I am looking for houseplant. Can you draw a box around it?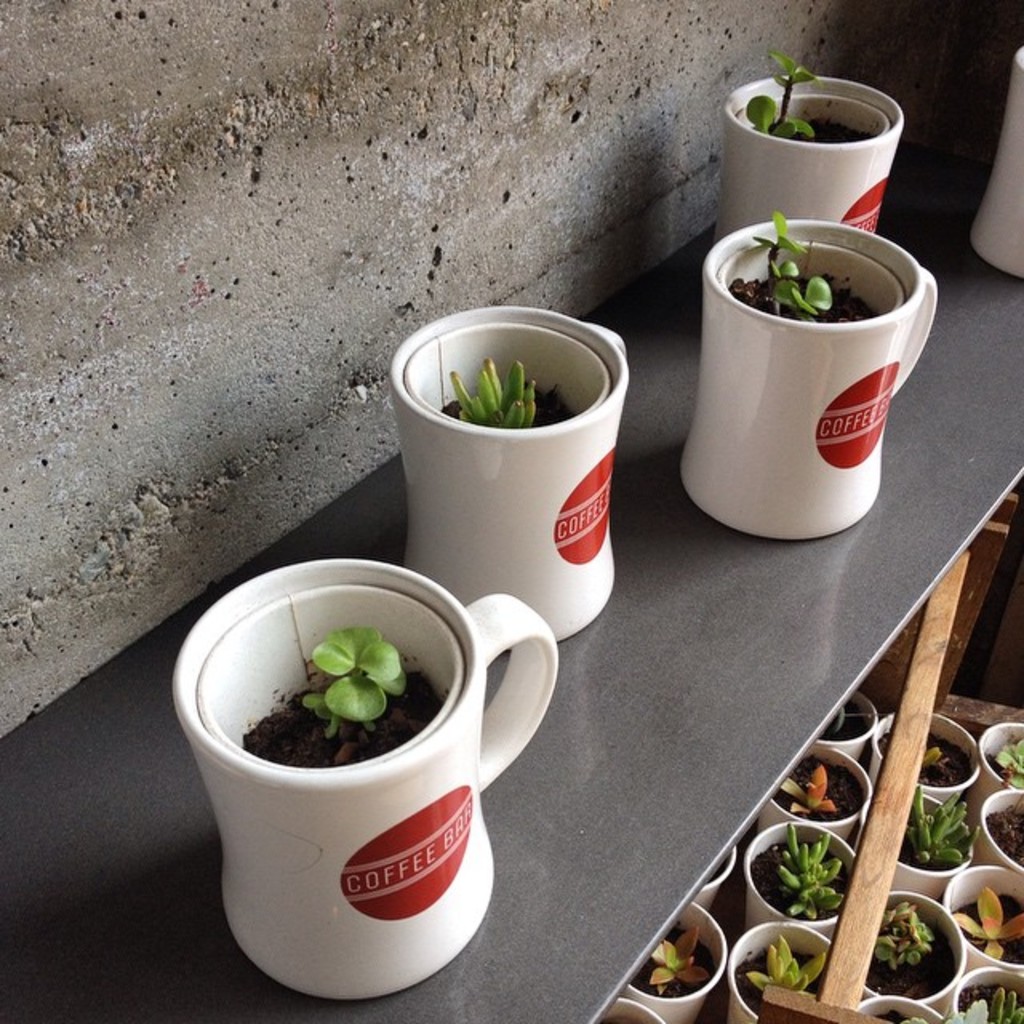
Sure, the bounding box is (717,40,936,221).
